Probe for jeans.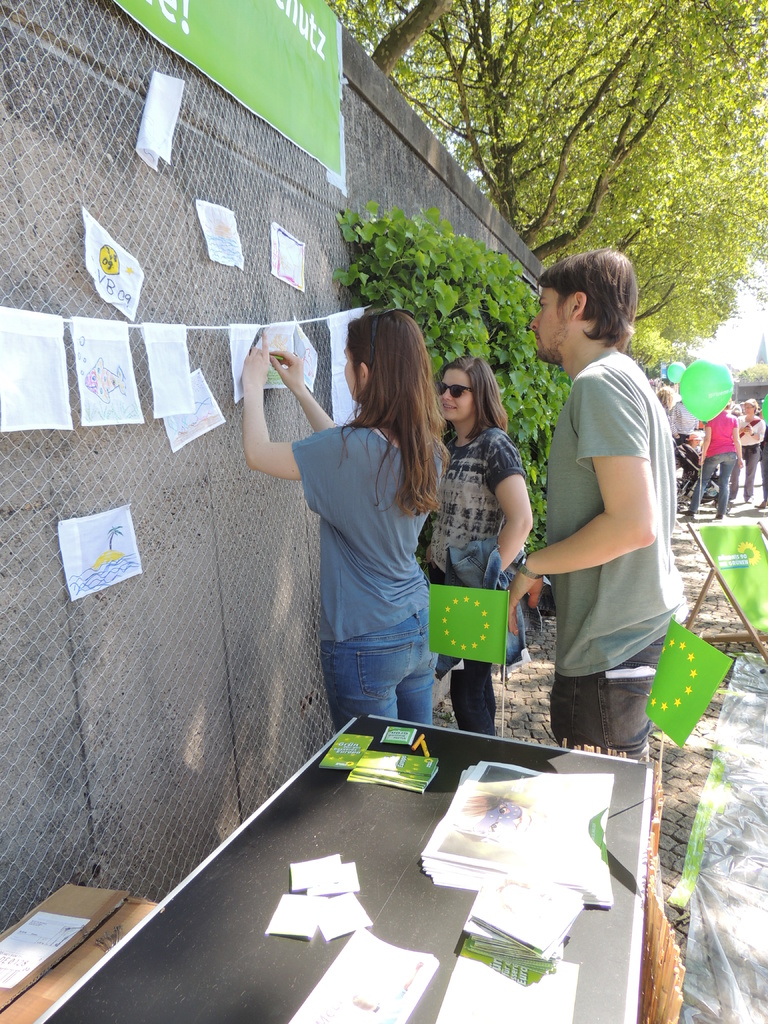
Probe result: bbox=(701, 452, 736, 504).
